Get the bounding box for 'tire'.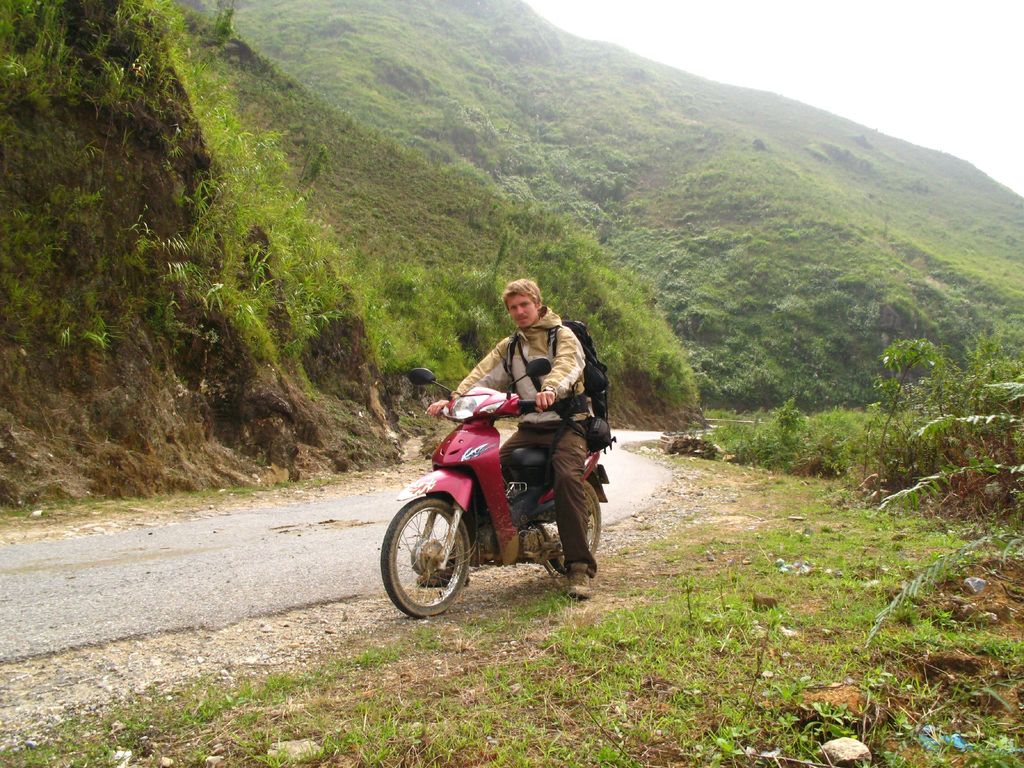
box=[531, 476, 609, 579].
